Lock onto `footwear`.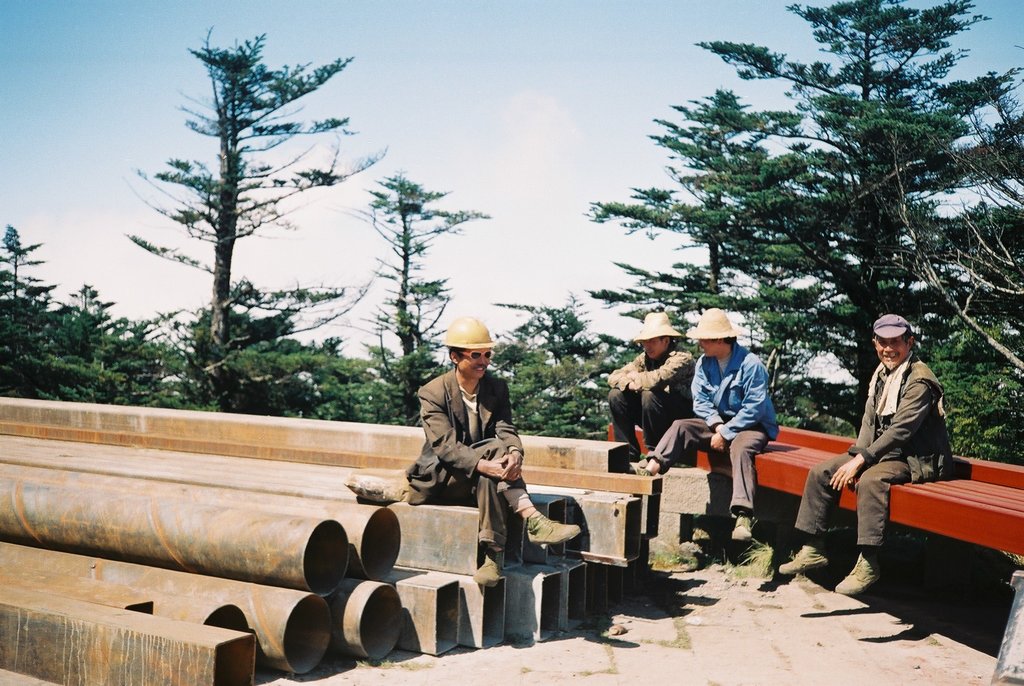
Locked: left=524, top=513, right=578, bottom=544.
